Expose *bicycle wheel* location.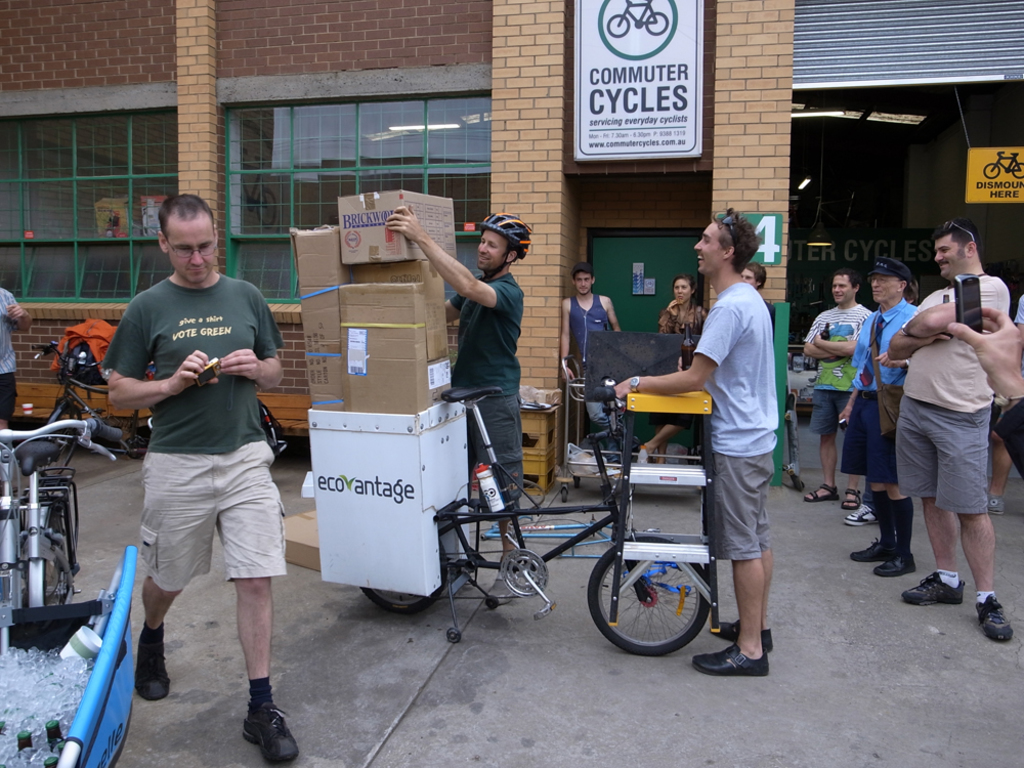
Exposed at [362,526,452,613].
